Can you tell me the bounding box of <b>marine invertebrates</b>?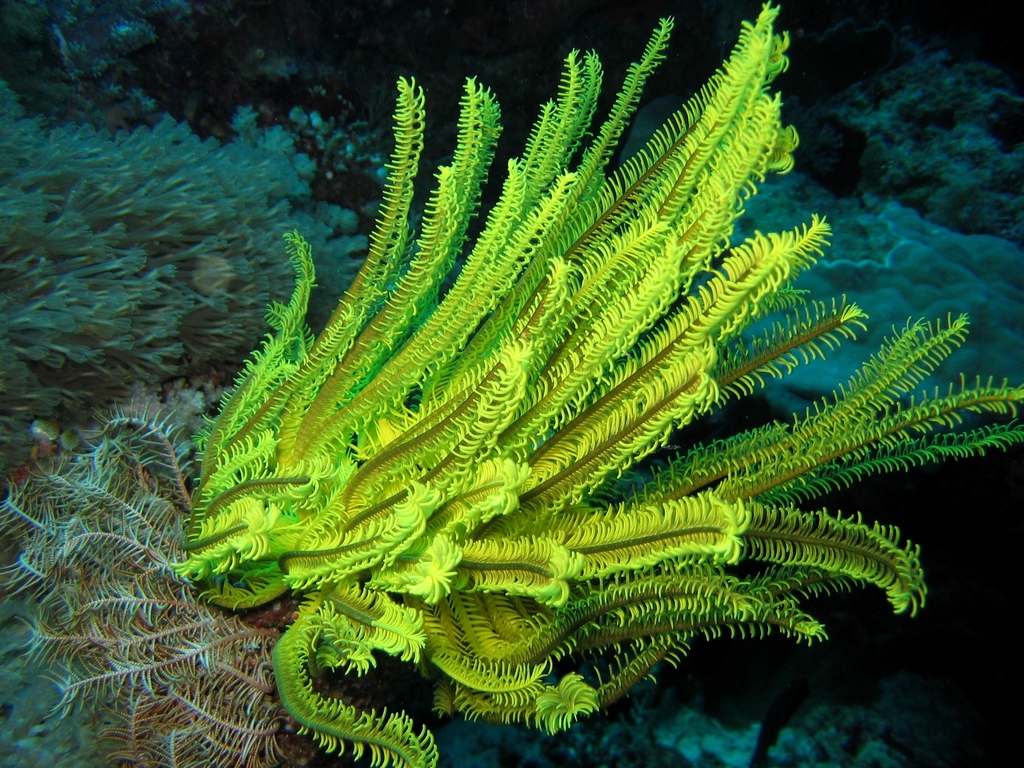
bbox(175, 64, 915, 749).
